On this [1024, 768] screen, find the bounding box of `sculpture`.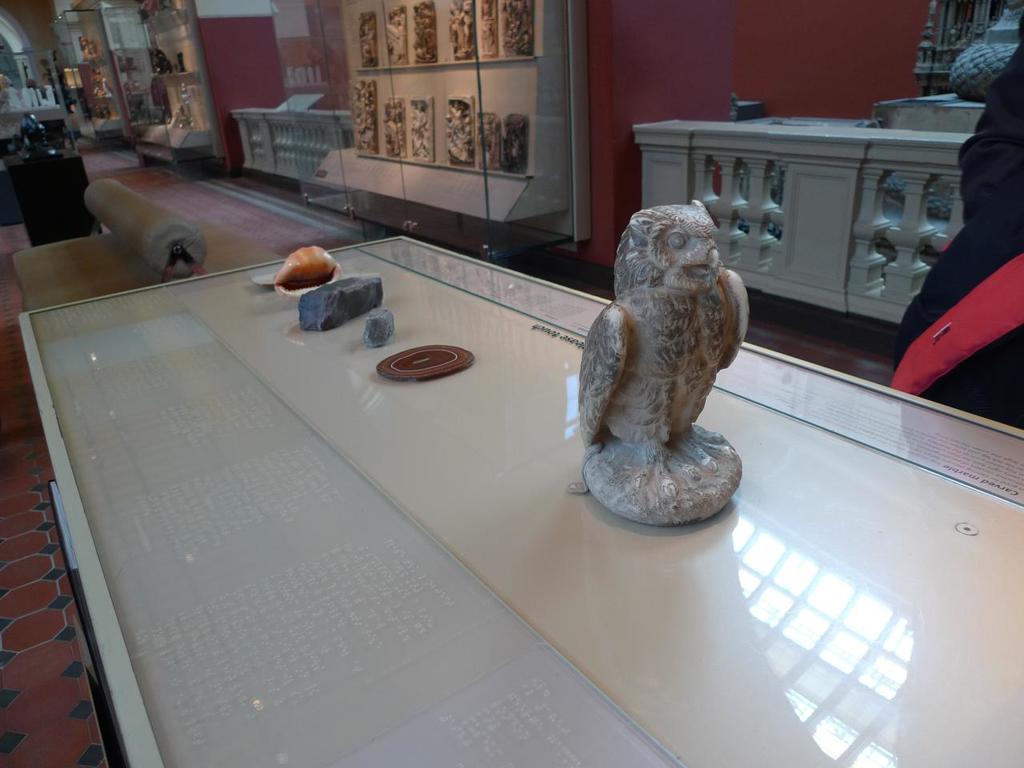
Bounding box: [left=481, top=0, right=497, bottom=55].
